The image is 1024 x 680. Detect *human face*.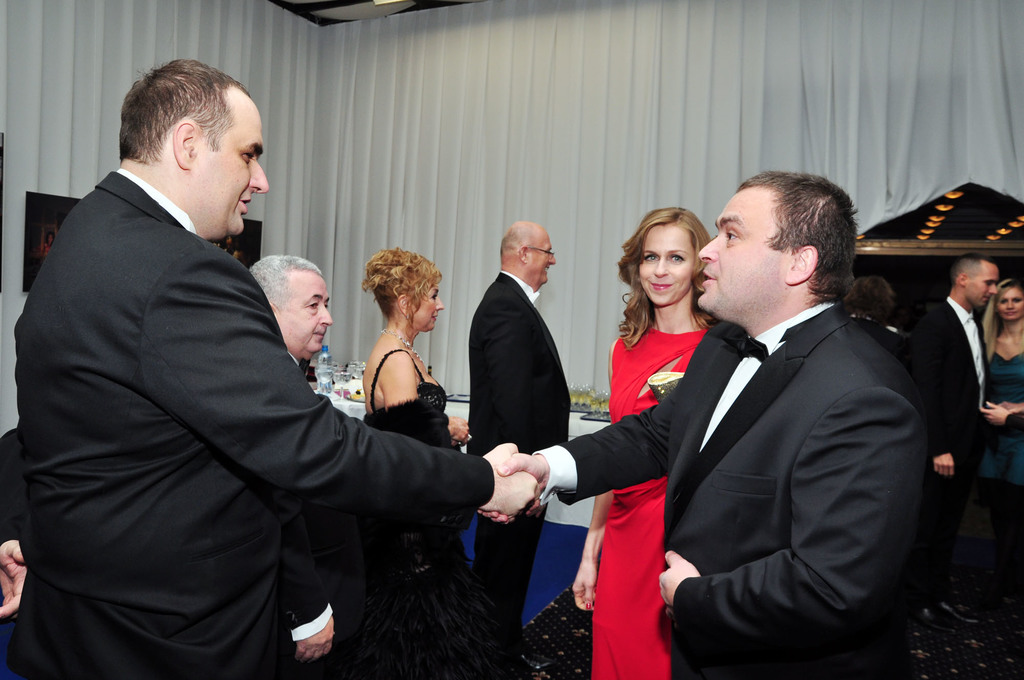
Detection: <box>965,262,997,308</box>.
